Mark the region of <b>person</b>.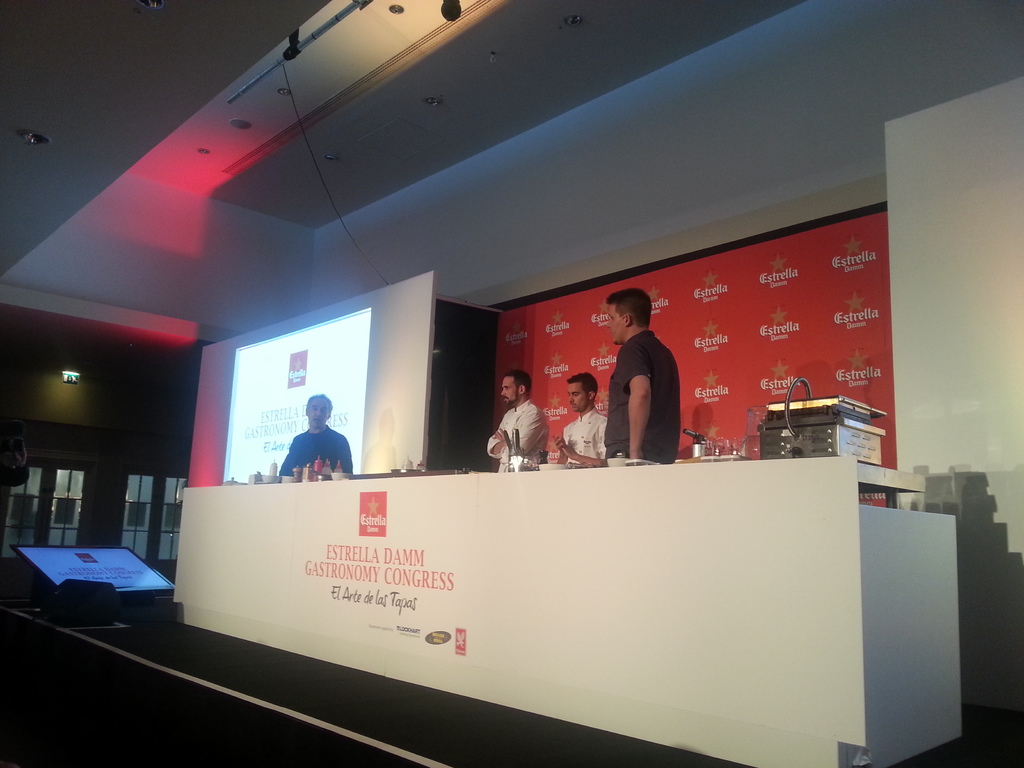
Region: [272, 390, 358, 481].
